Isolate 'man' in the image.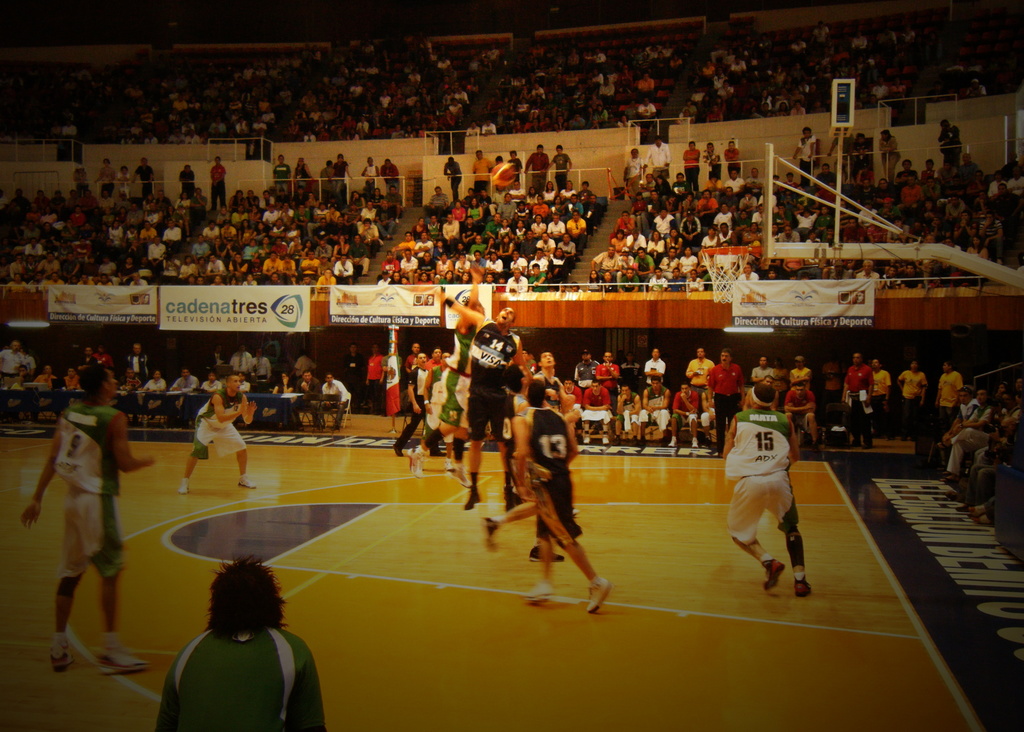
Isolated region: x1=723, y1=389, x2=826, y2=610.
